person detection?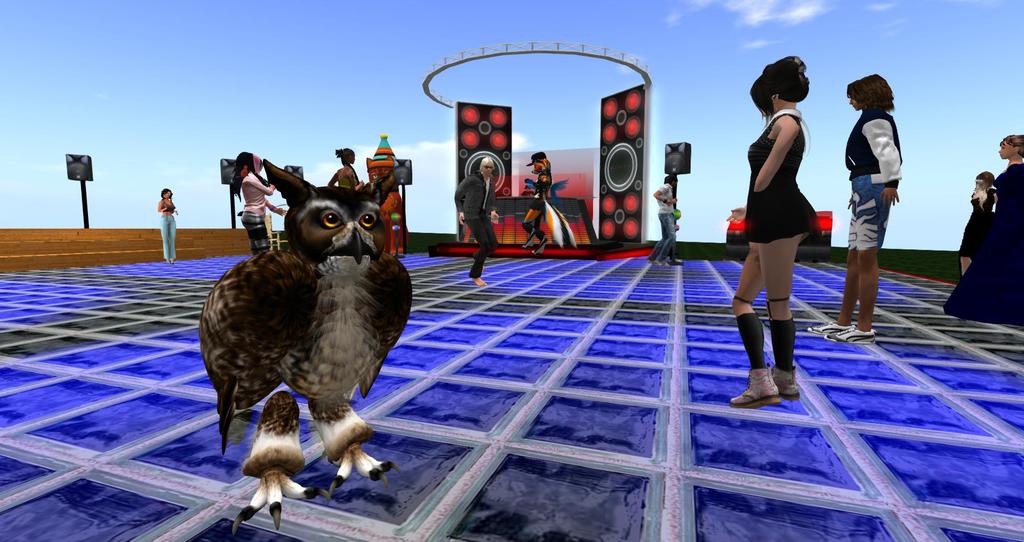
detection(941, 132, 1023, 331)
